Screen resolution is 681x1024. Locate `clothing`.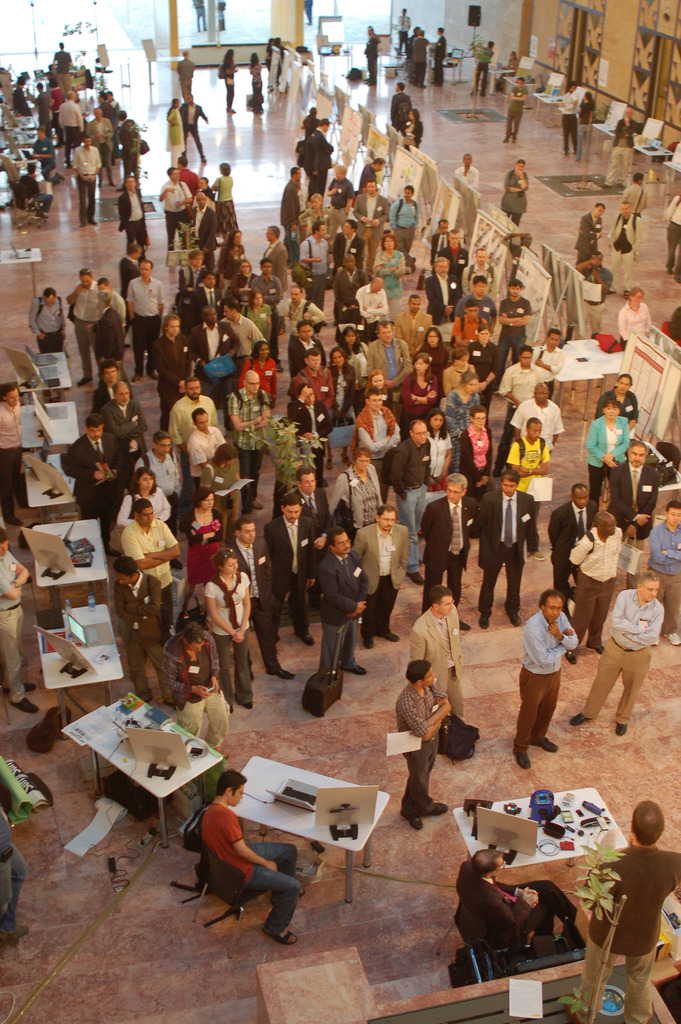
x1=328, y1=364, x2=357, y2=414.
